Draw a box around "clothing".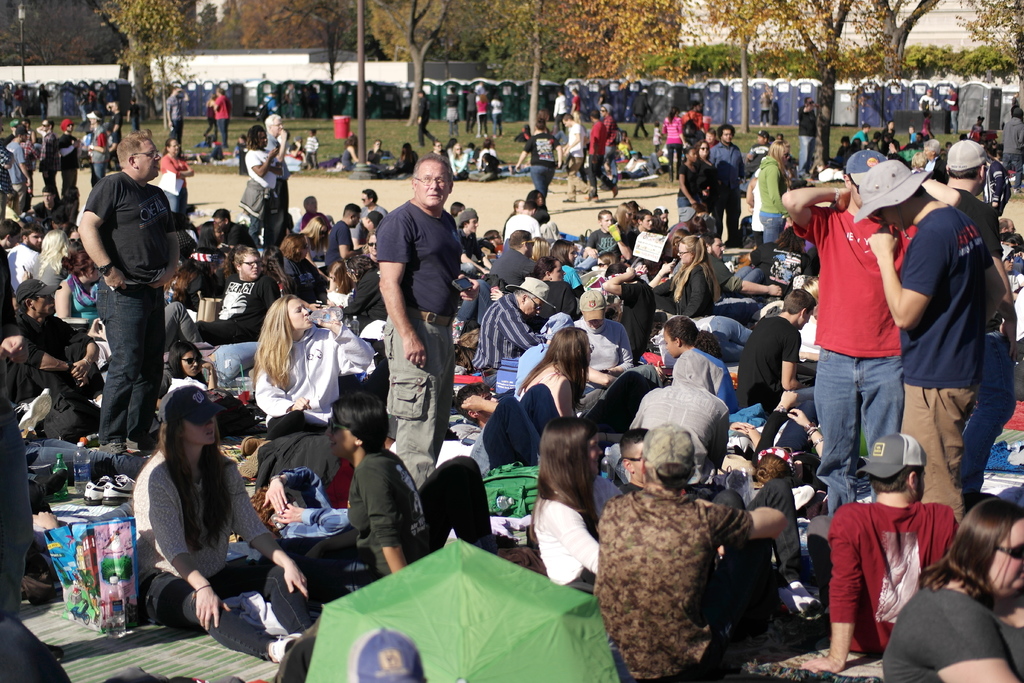
locate(344, 144, 357, 168).
